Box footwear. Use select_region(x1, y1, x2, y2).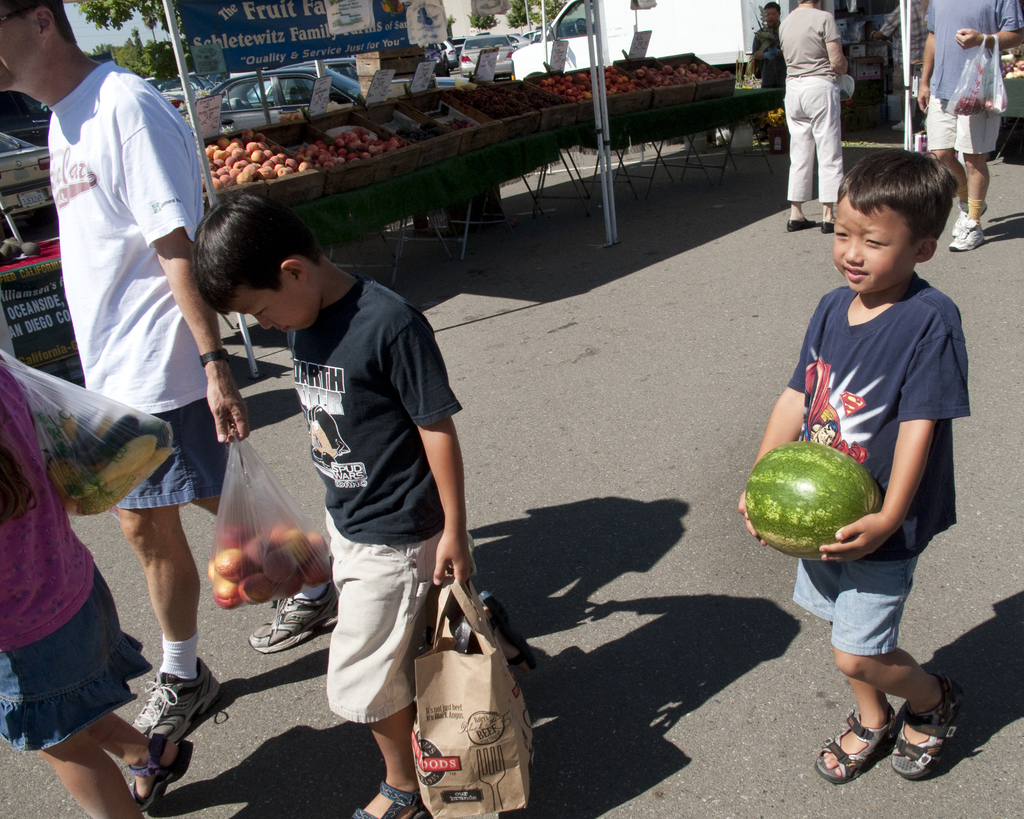
select_region(476, 585, 538, 678).
